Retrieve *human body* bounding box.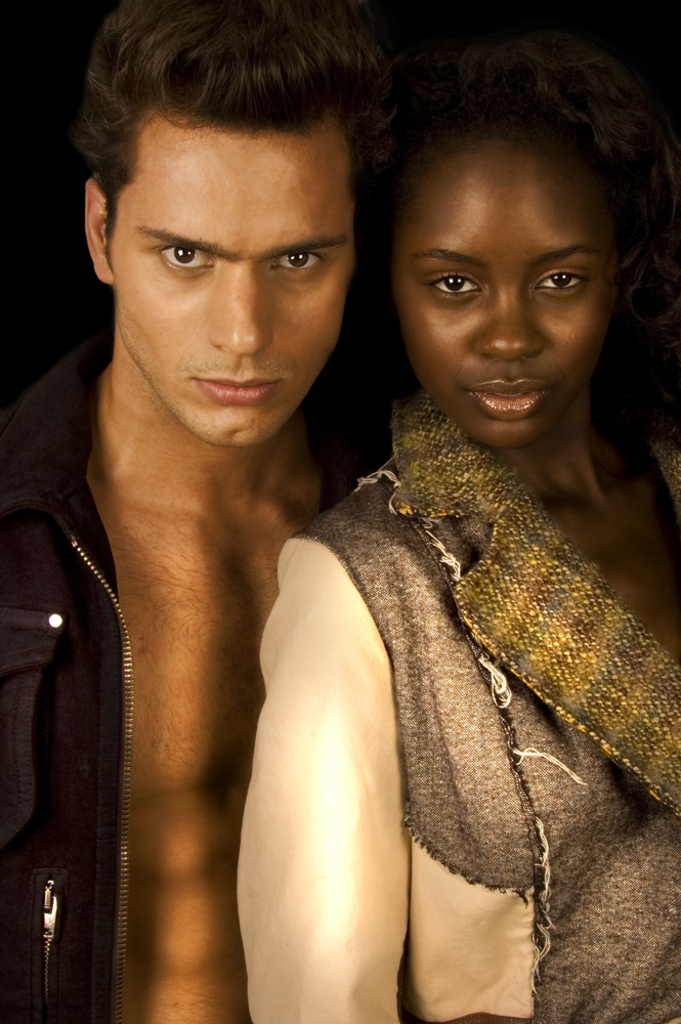
Bounding box: left=0, top=0, right=365, bottom=1023.
